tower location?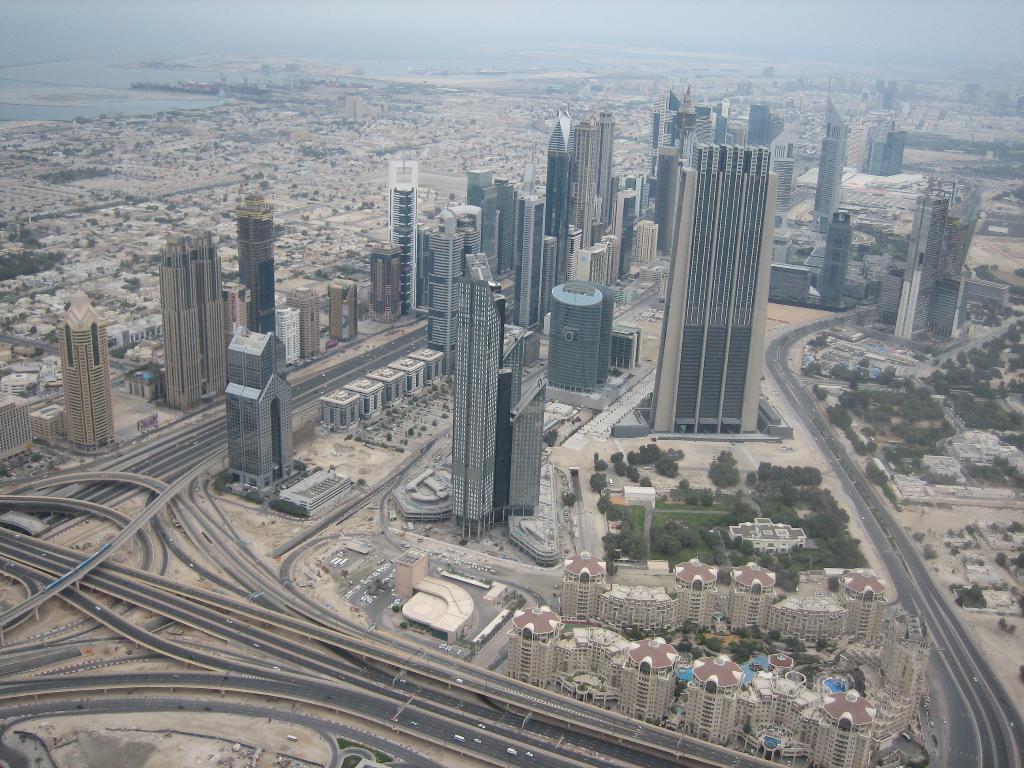
<bbox>447, 253, 546, 531</bbox>
